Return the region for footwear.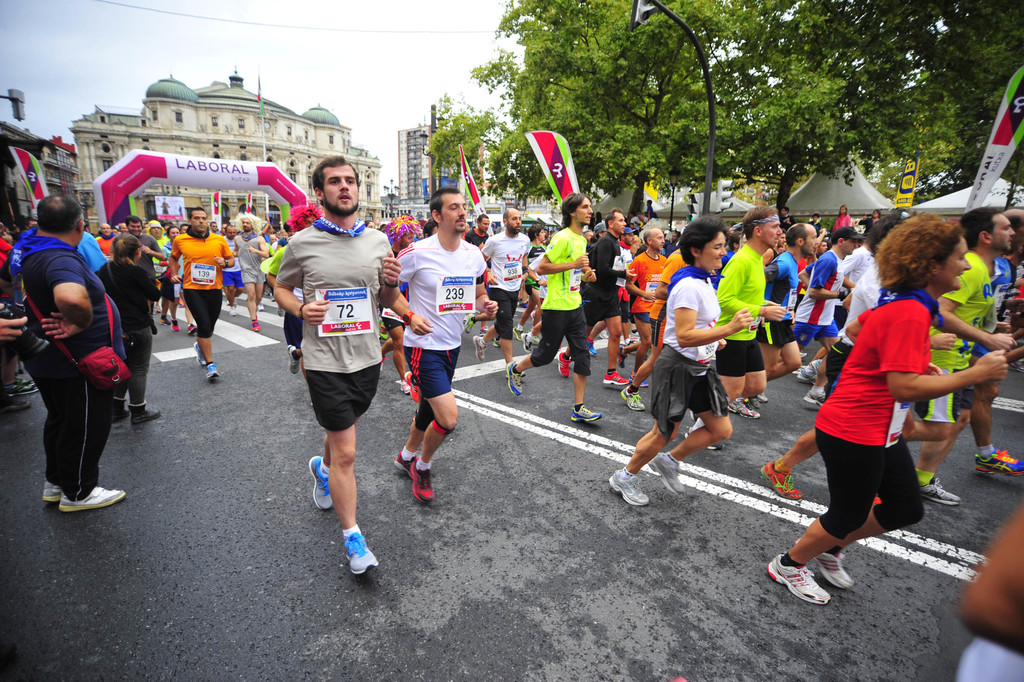
762/460/806/501.
